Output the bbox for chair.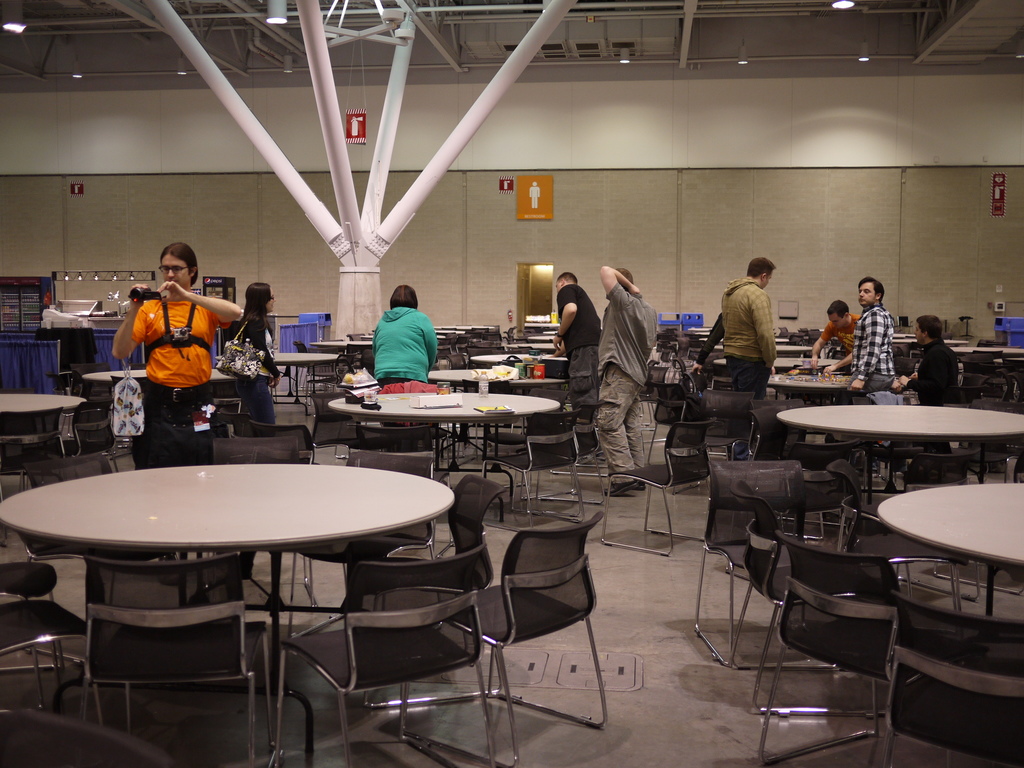
(left=398, top=516, right=607, bottom=767).
